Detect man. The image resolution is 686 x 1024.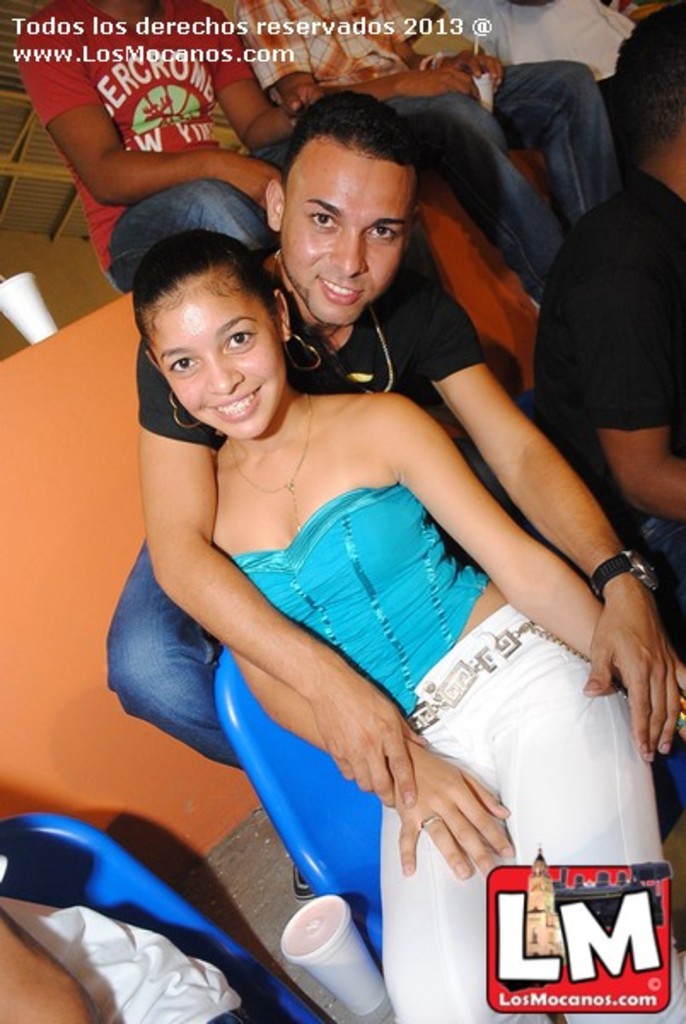
10/0/302/295.
